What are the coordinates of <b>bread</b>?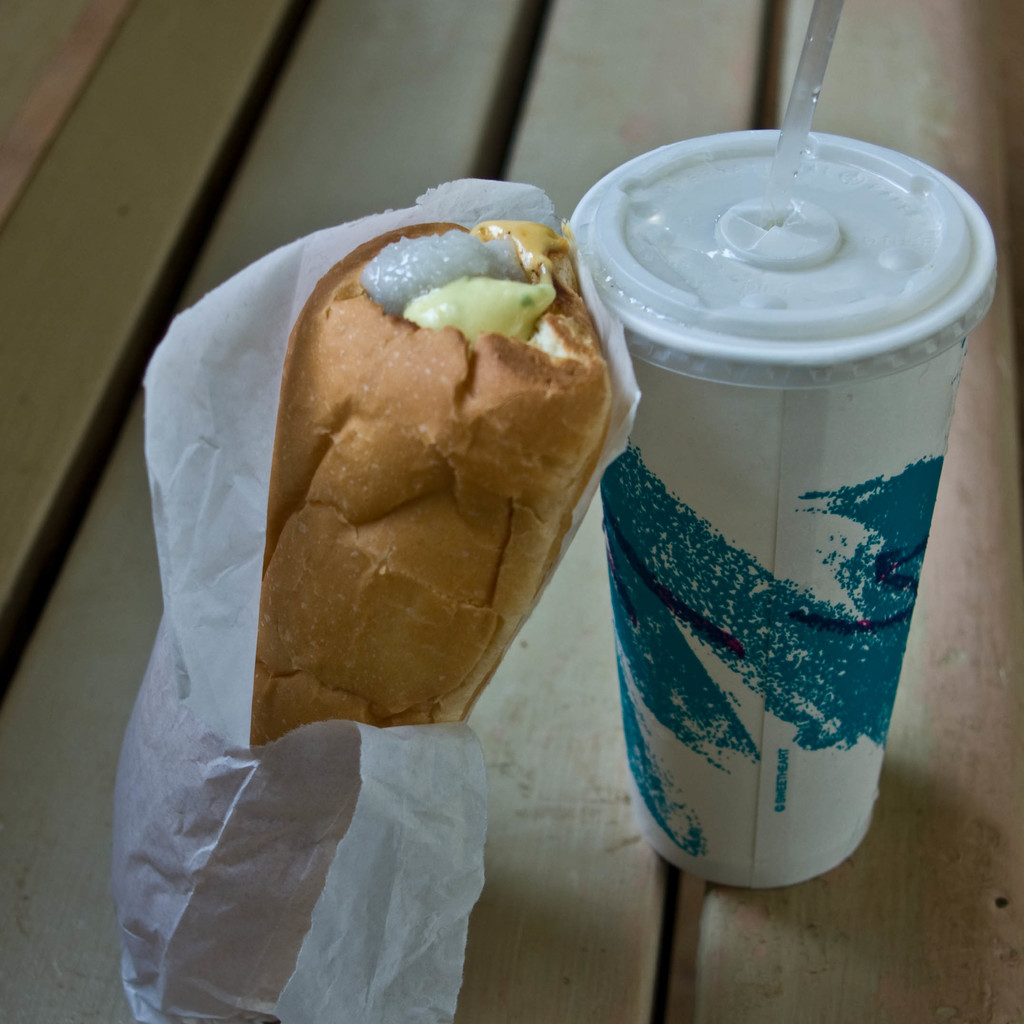
BBox(248, 221, 660, 748).
